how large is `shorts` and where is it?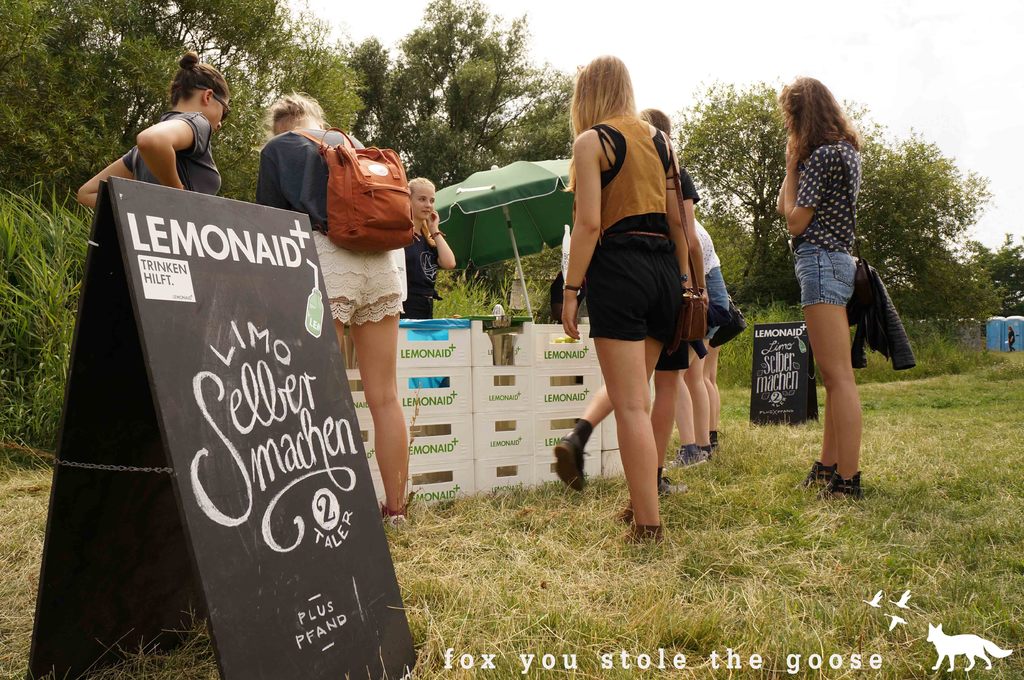
Bounding box: detection(311, 229, 401, 326).
